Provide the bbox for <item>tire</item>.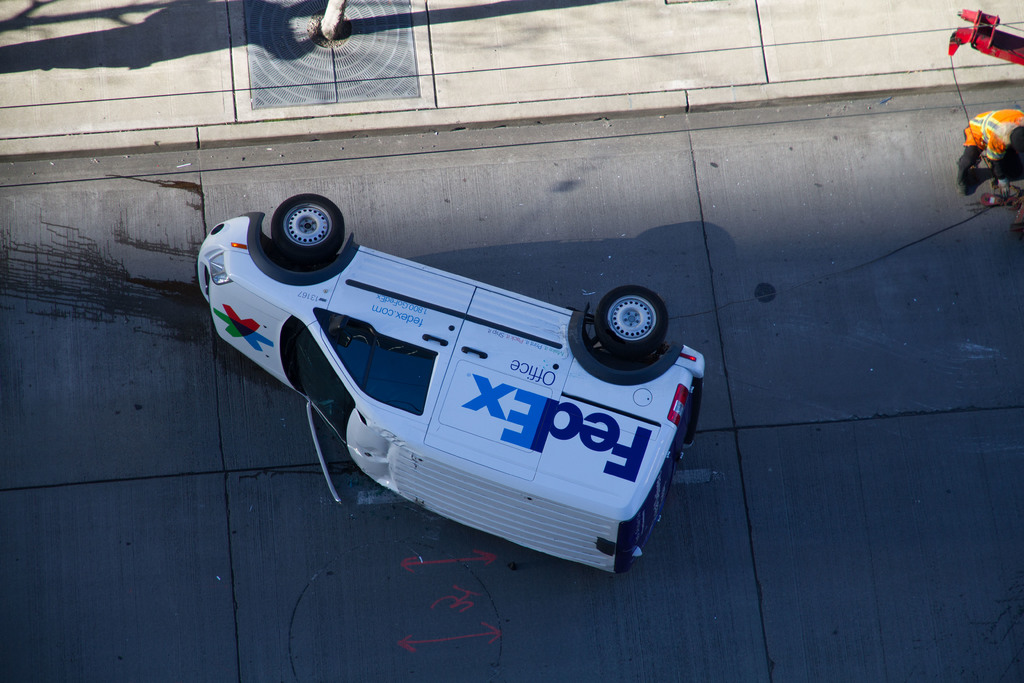
[x1=594, y1=288, x2=668, y2=356].
